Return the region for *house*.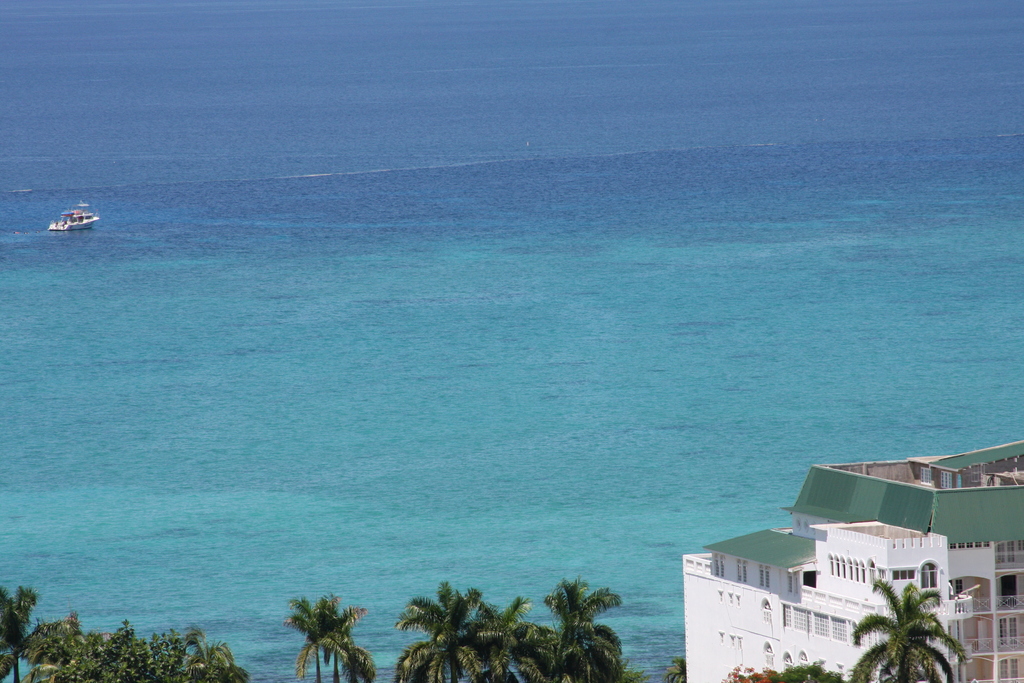
select_region(684, 440, 1023, 682).
